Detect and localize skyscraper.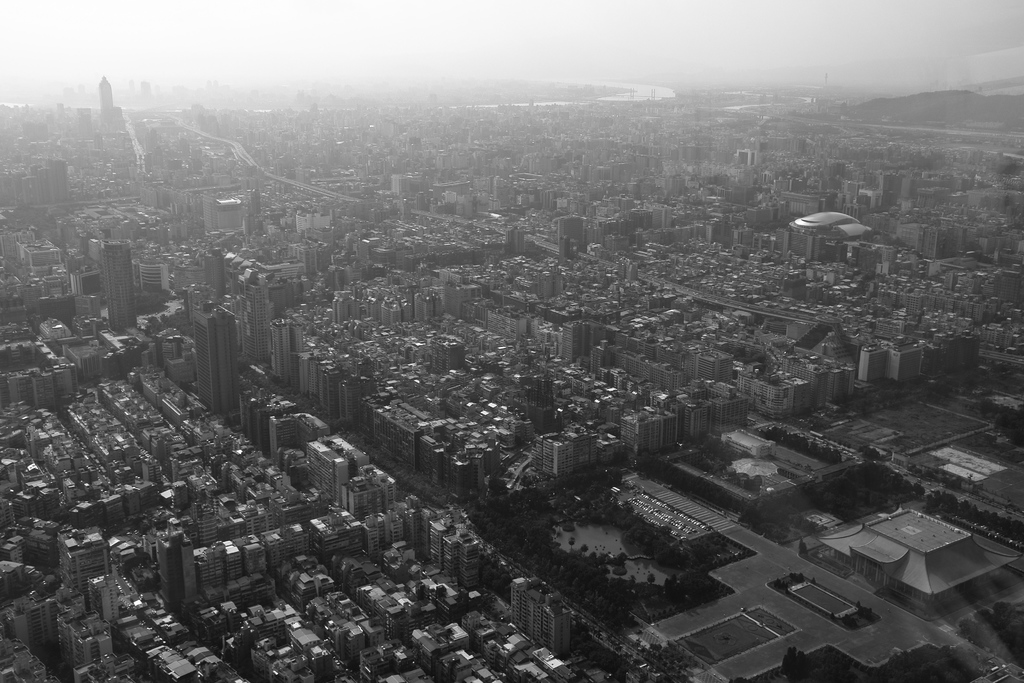
Localized at detection(378, 400, 428, 467).
